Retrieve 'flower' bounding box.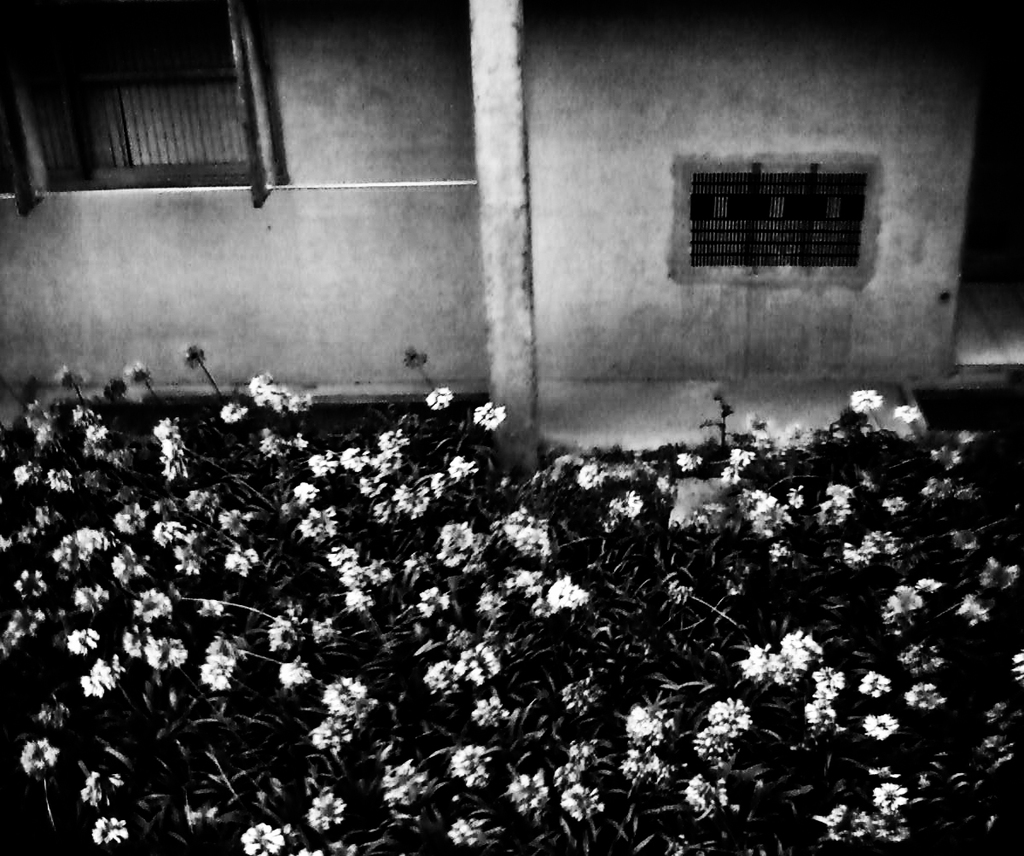
Bounding box: {"left": 889, "top": 401, "right": 922, "bottom": 428}.
